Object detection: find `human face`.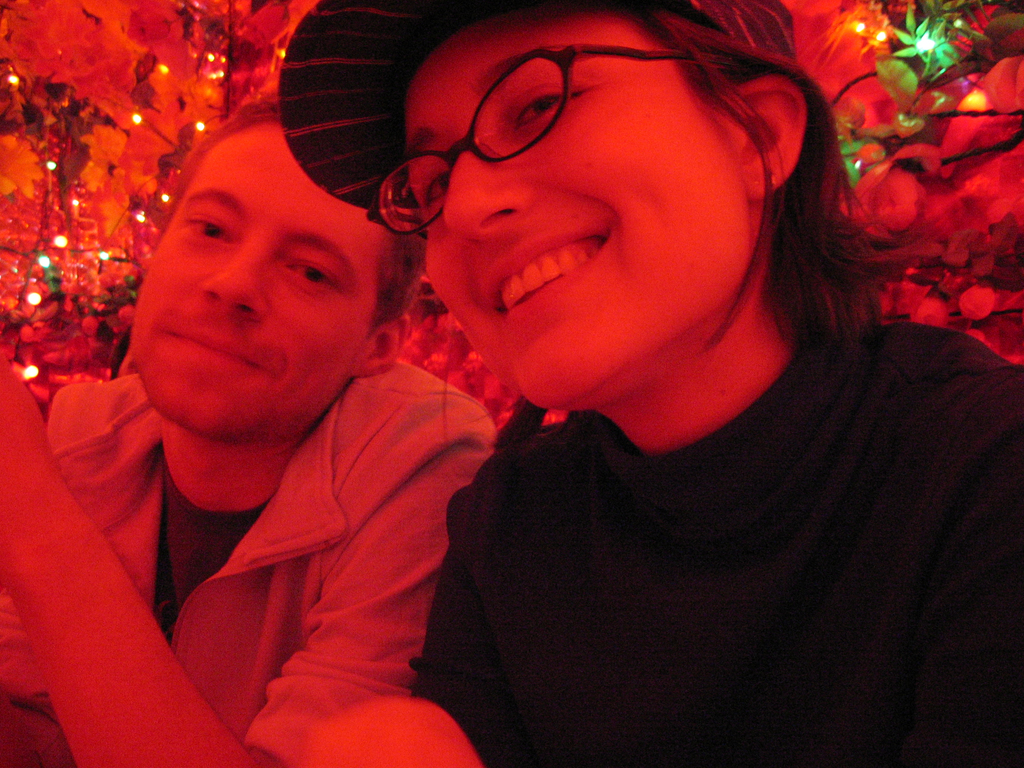
[128,124,380,442].
